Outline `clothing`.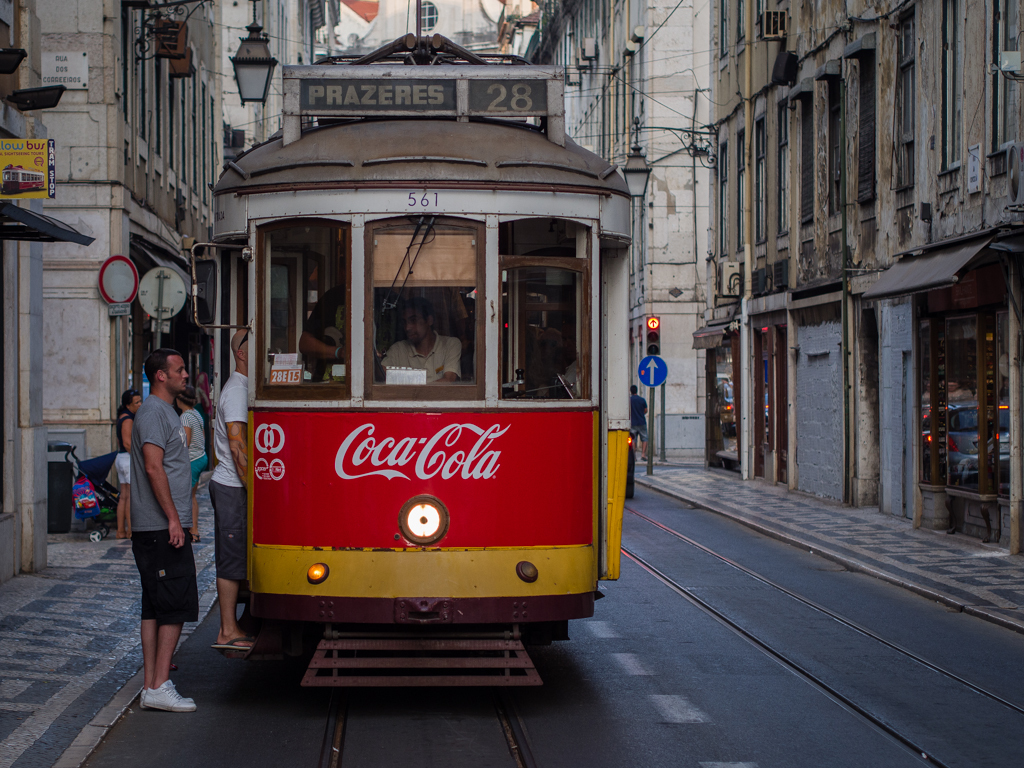
Outline: [x1=208, y1=372, x2=248, y2=587].
